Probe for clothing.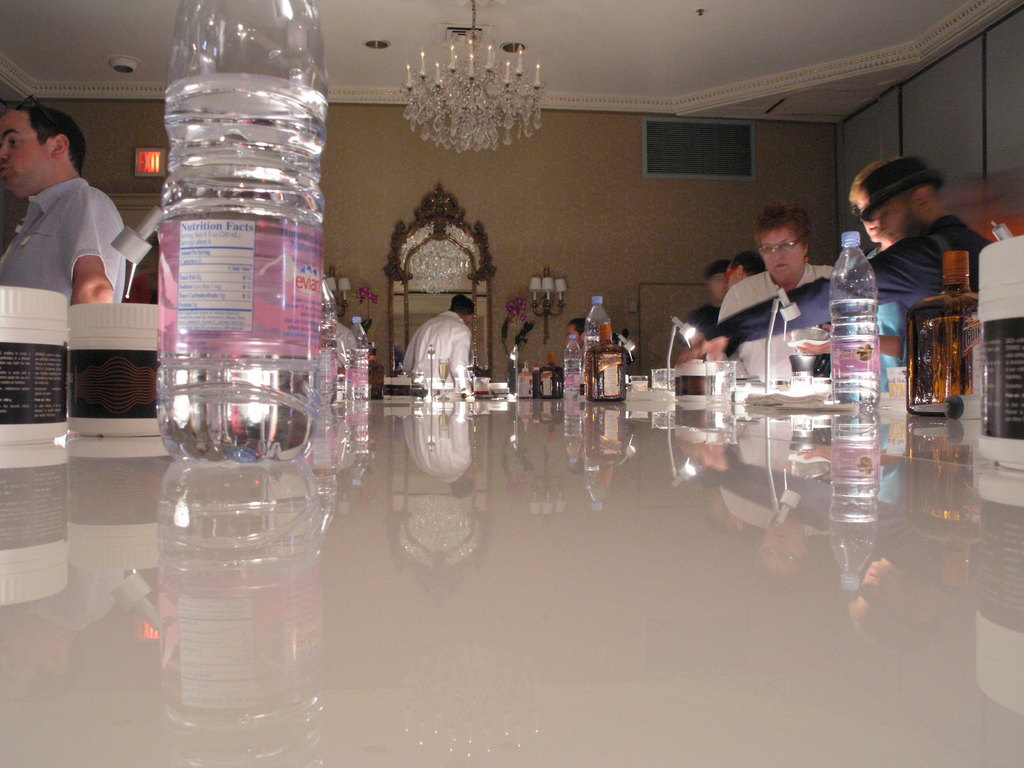
Probe result: [x1=399, y1=311, x2=474, y2=378].
